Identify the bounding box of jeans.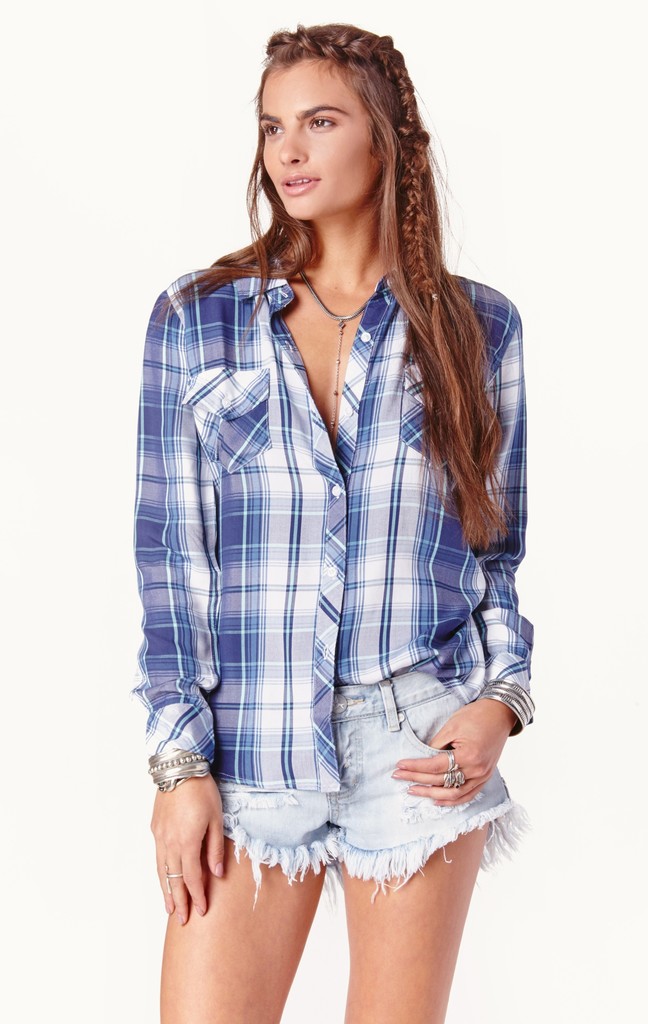
{"x1": 221, "y1": 663, "x2": 531, "y2": 919}.
